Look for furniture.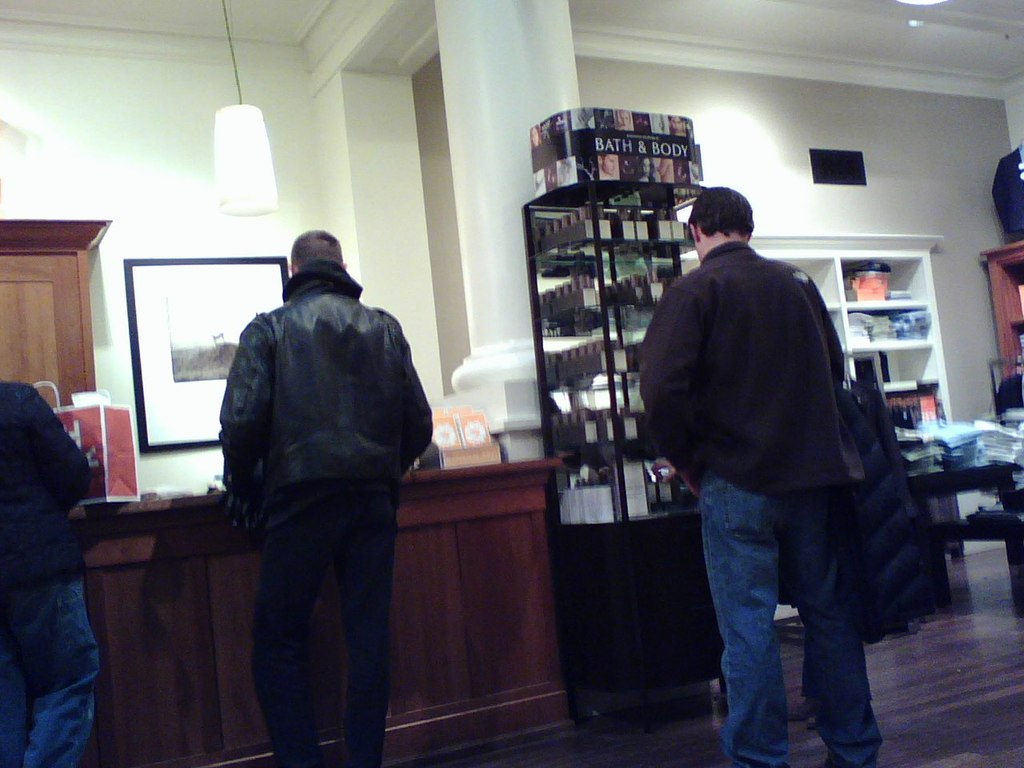
Found: 522 106 726 730.
